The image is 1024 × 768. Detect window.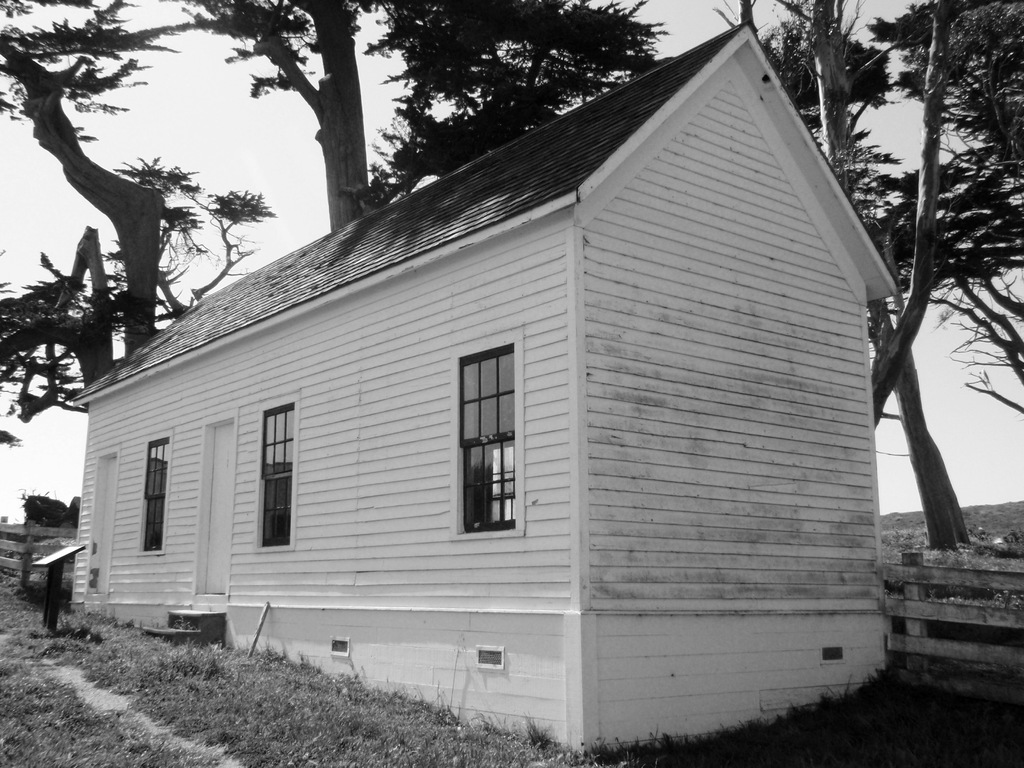
Detection: locate(138, 426, 176, 556).
